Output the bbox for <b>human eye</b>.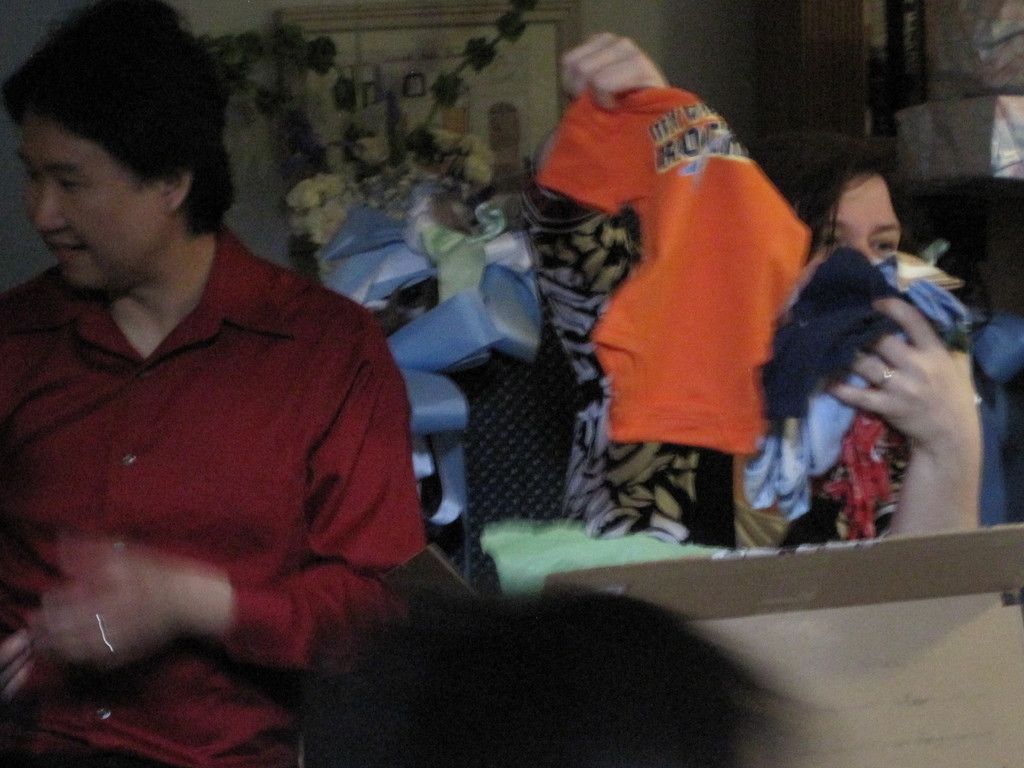
region(865, 238, 900, 253).
